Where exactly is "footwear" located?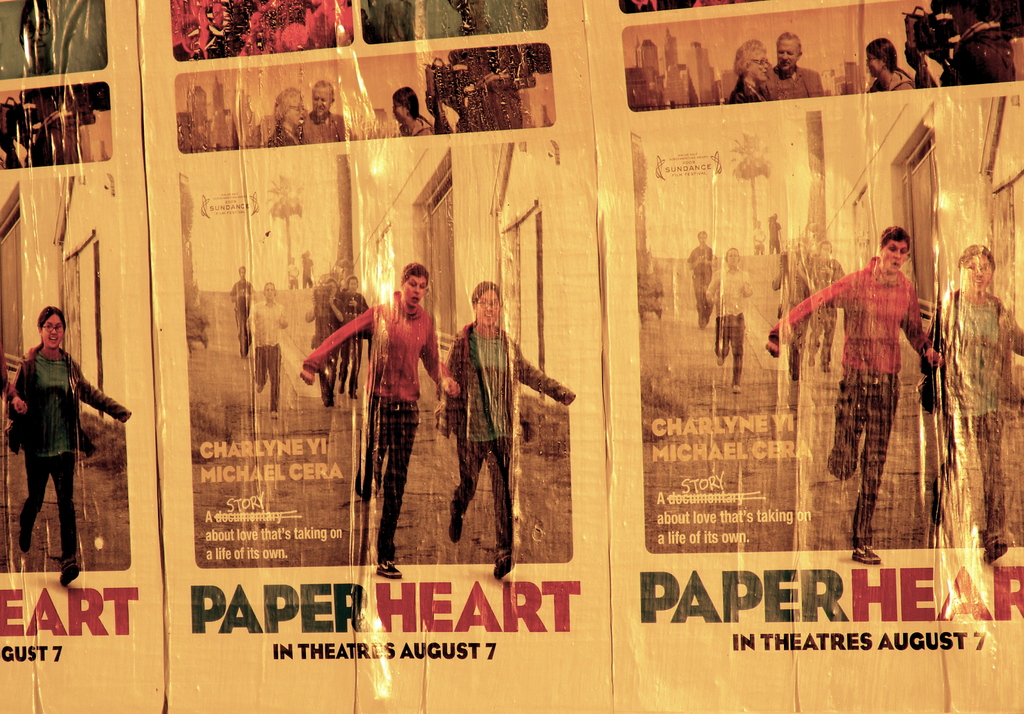
Its bounding box is box=[447, 513, 462, 545].
